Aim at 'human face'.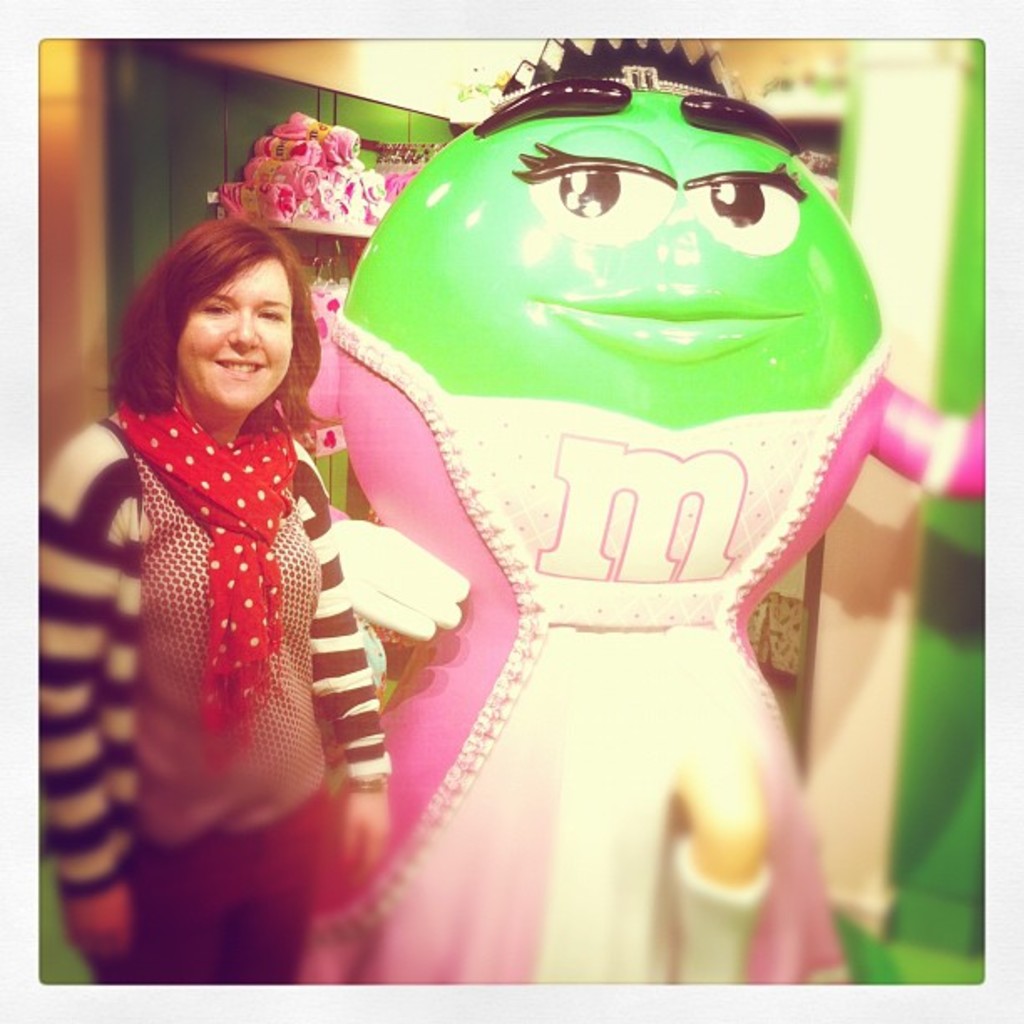
Aimed at bbox=[172, 256, 289, 408].
